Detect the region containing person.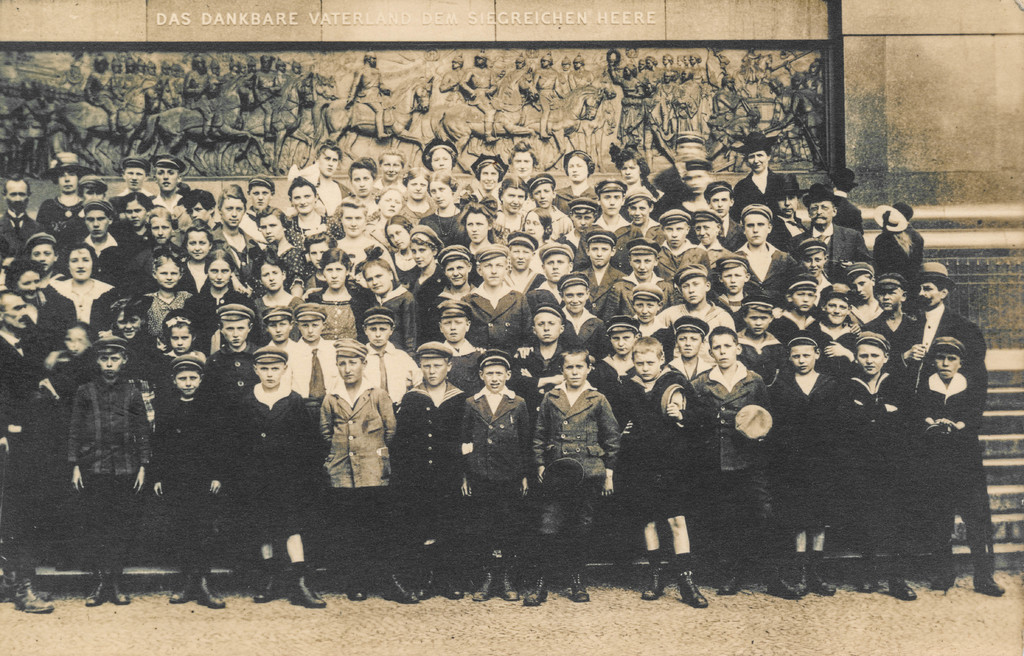
685 327 803 601.
